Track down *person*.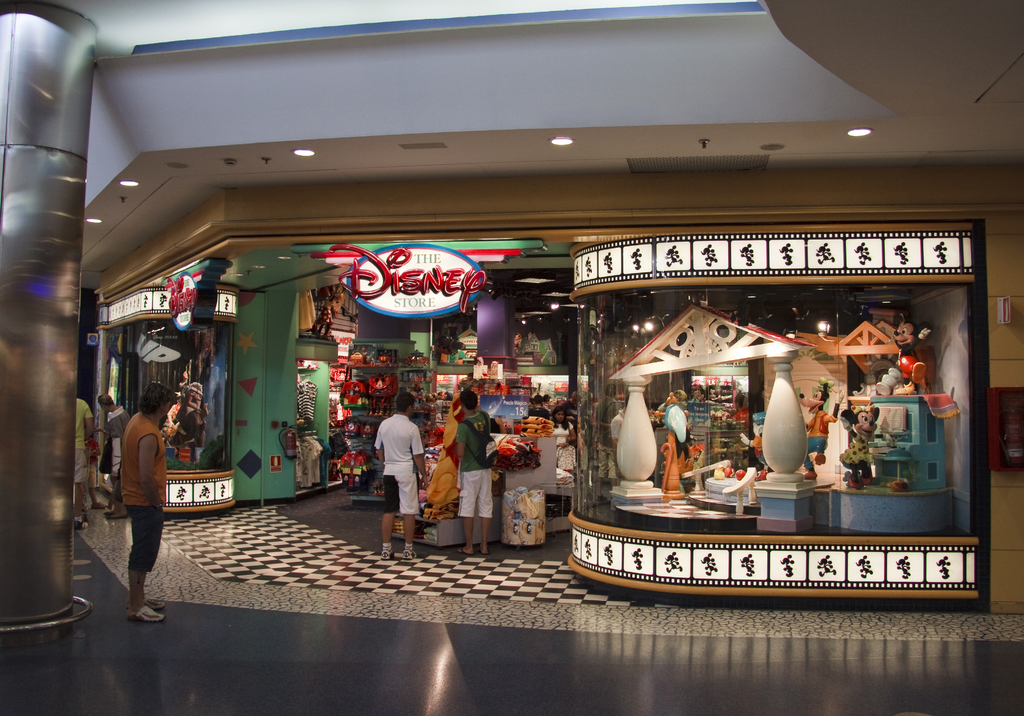
Tracked to 100, 397, 121, 514.
